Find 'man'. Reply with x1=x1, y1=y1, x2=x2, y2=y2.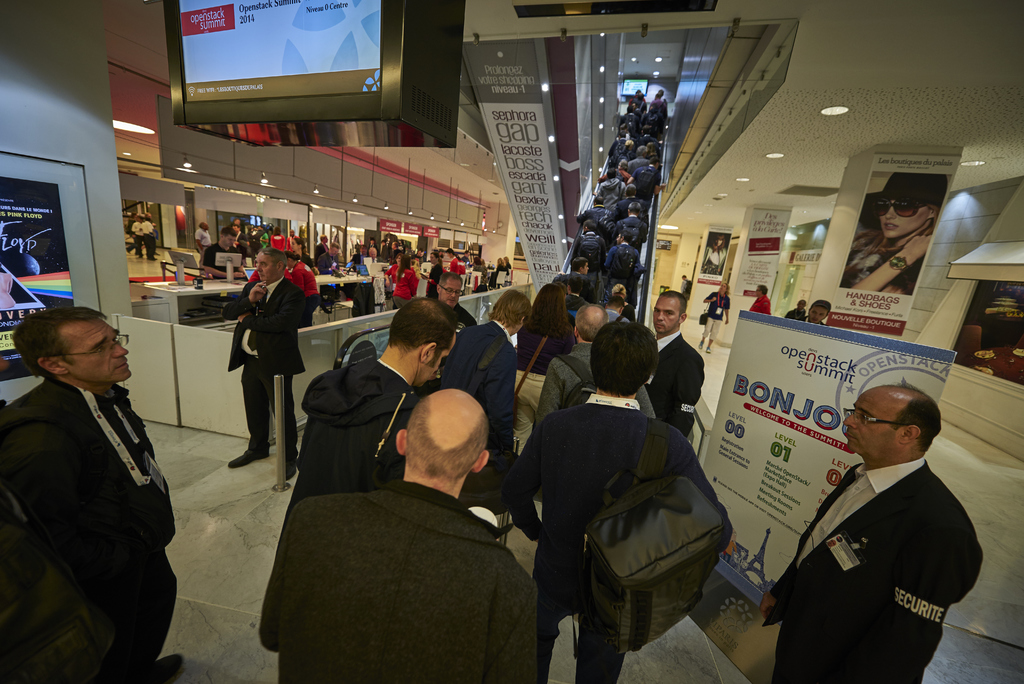
x1=752, y1=277, x2=777, y2=321.
